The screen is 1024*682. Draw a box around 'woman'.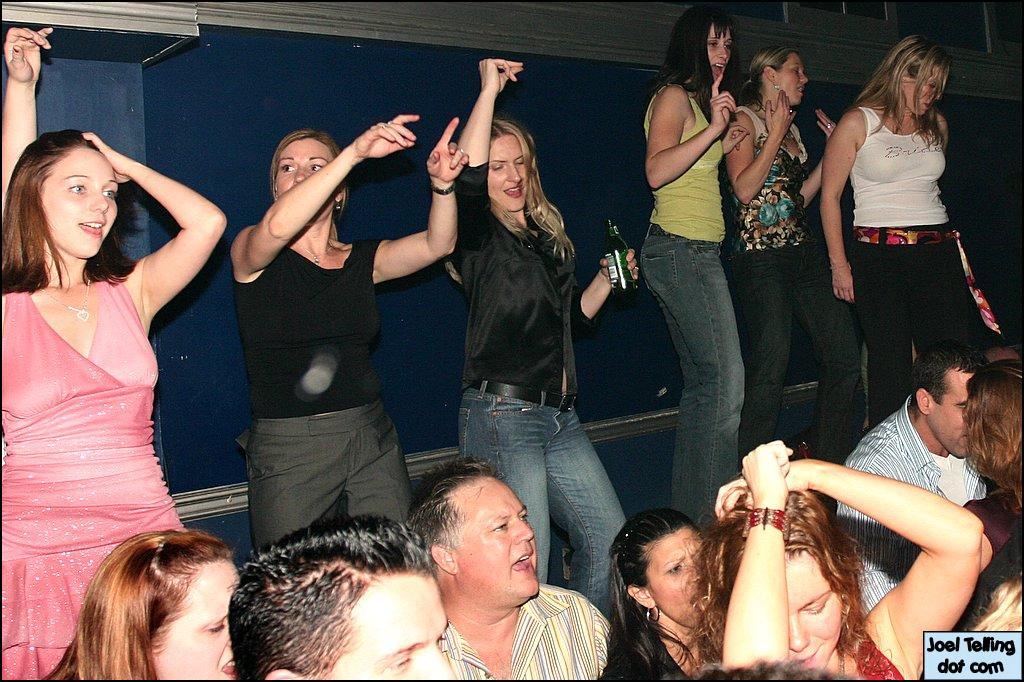
bbox=(723, 43, 859, 465).
